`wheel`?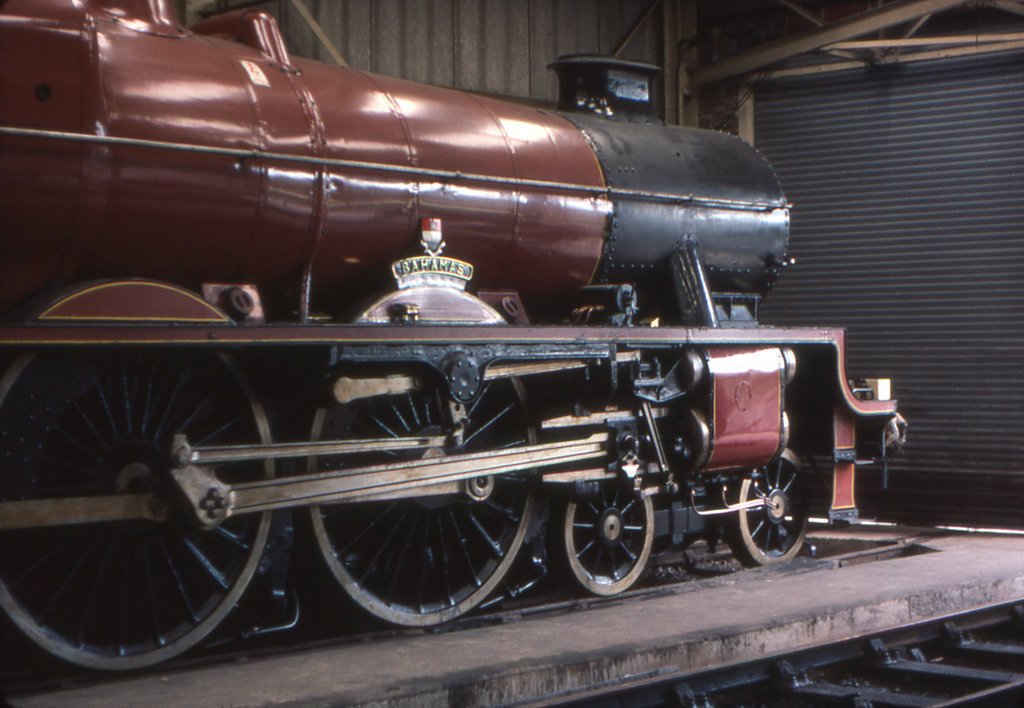
{"x1": 724, "y1": 443, "x2": 813, "y2": 568}
